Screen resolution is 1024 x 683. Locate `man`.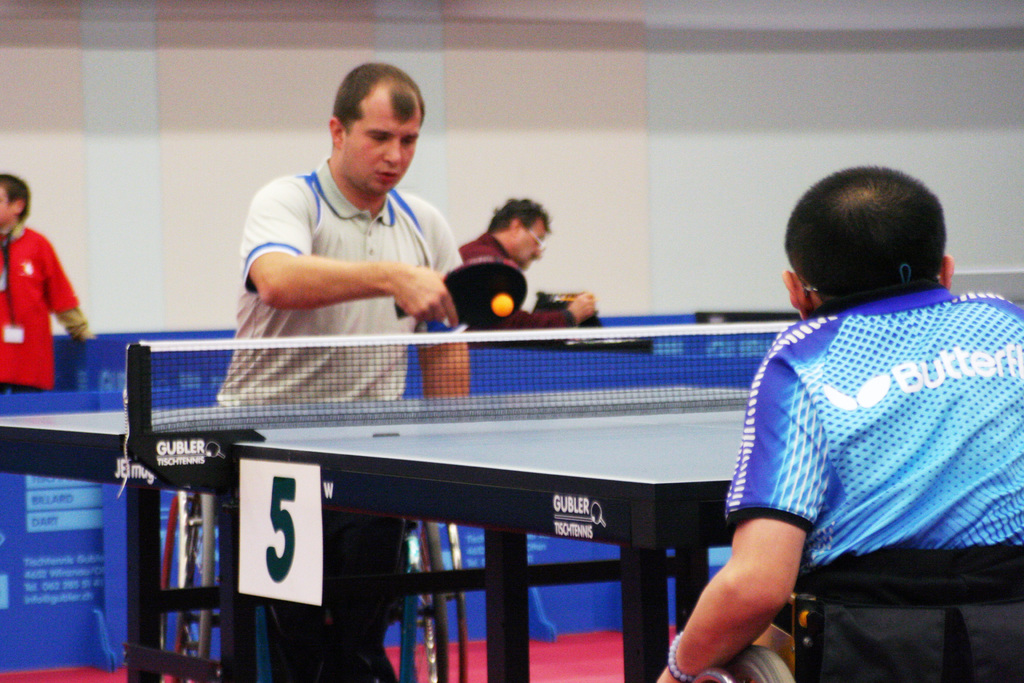
456:198:598:333.
